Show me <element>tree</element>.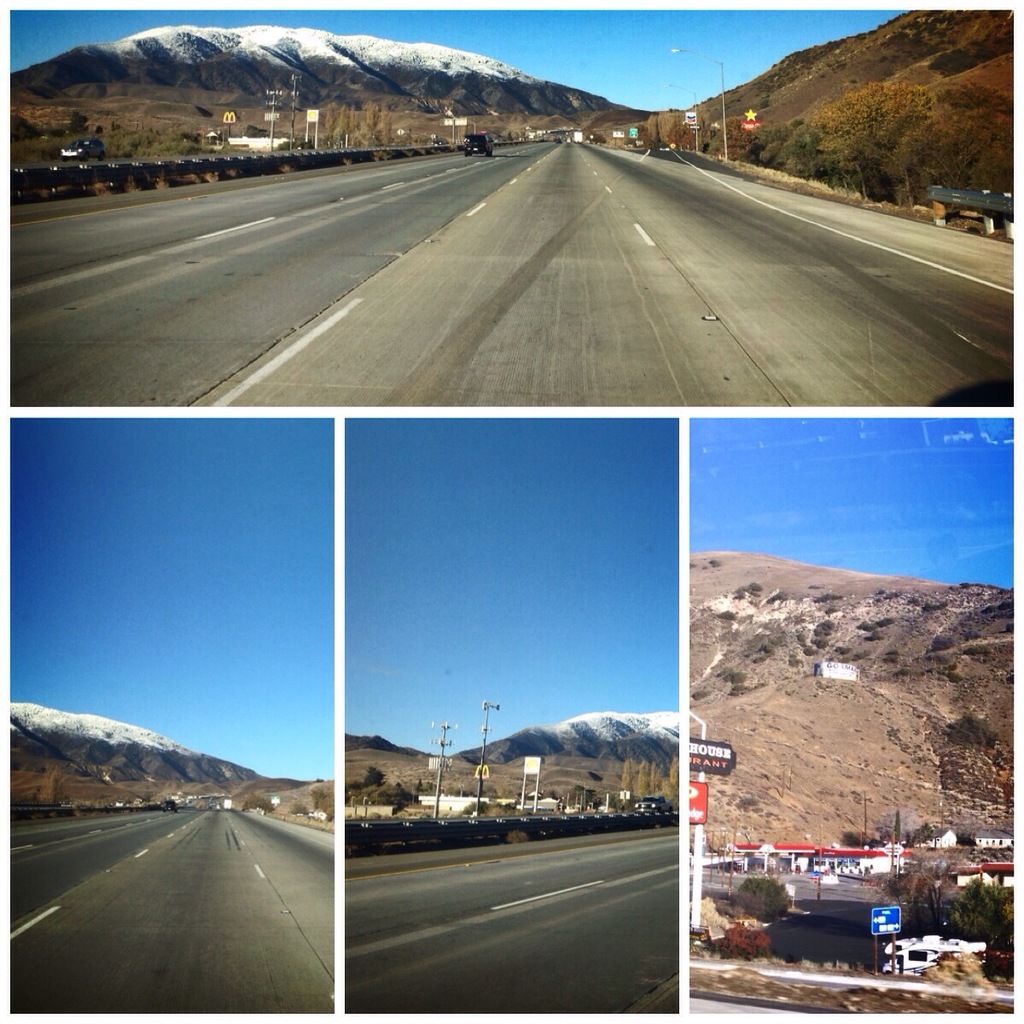
<element>tree</element> is here: bbox=(924, 81, 1010, 194).
